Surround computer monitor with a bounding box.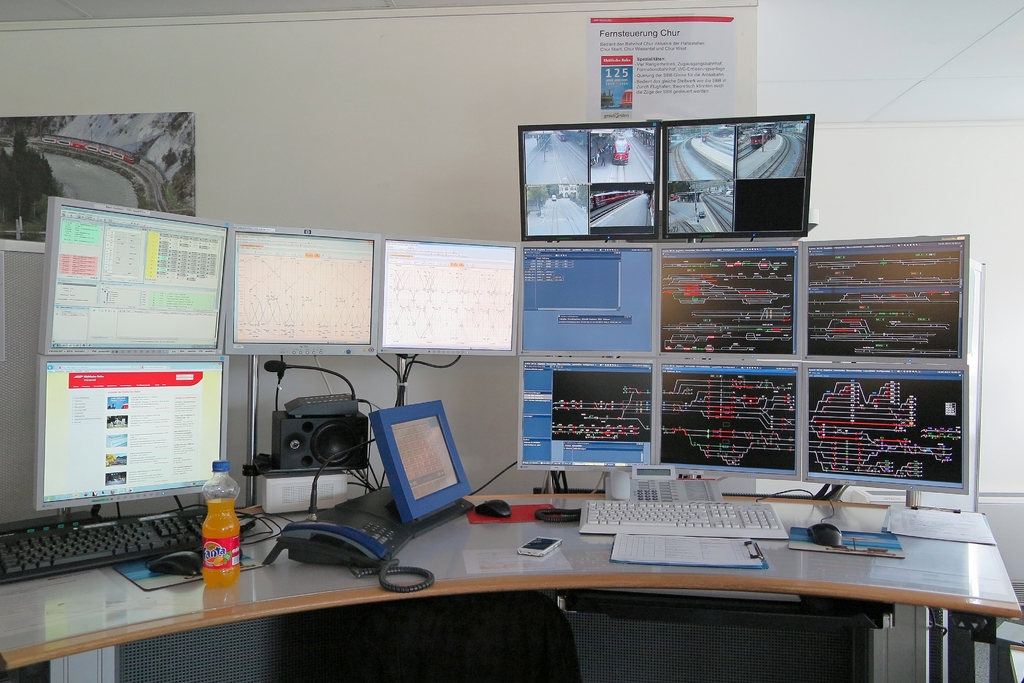
514,354,654,470.
